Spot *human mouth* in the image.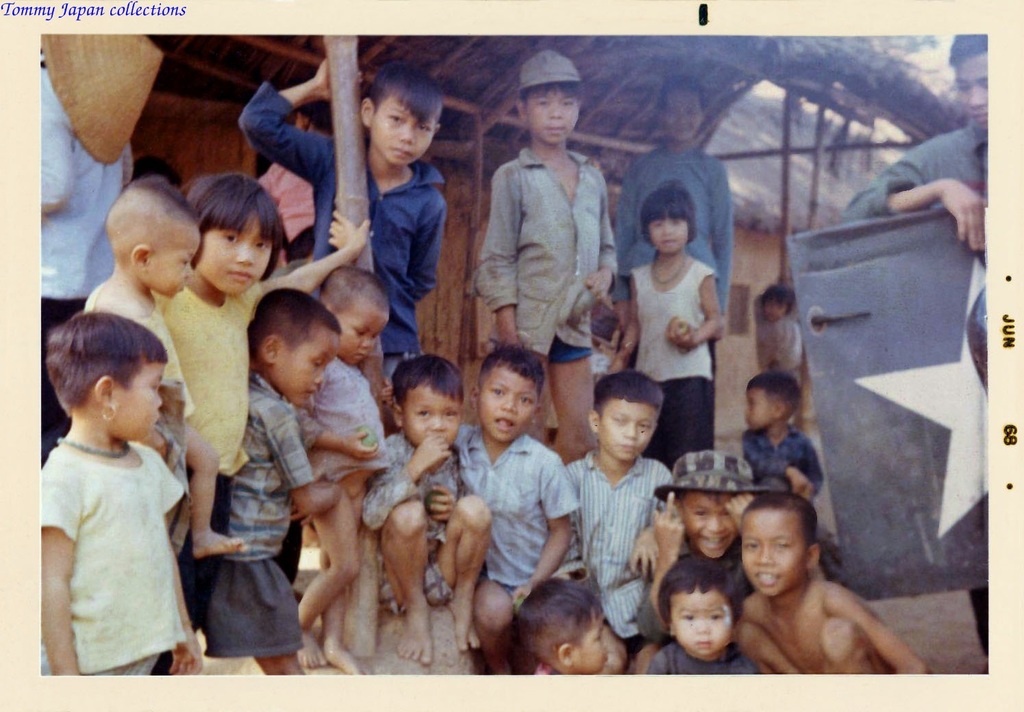
*human mouth* found at {"x1": 544, "y1": 125, "x2": 566, "y2": 136}.
